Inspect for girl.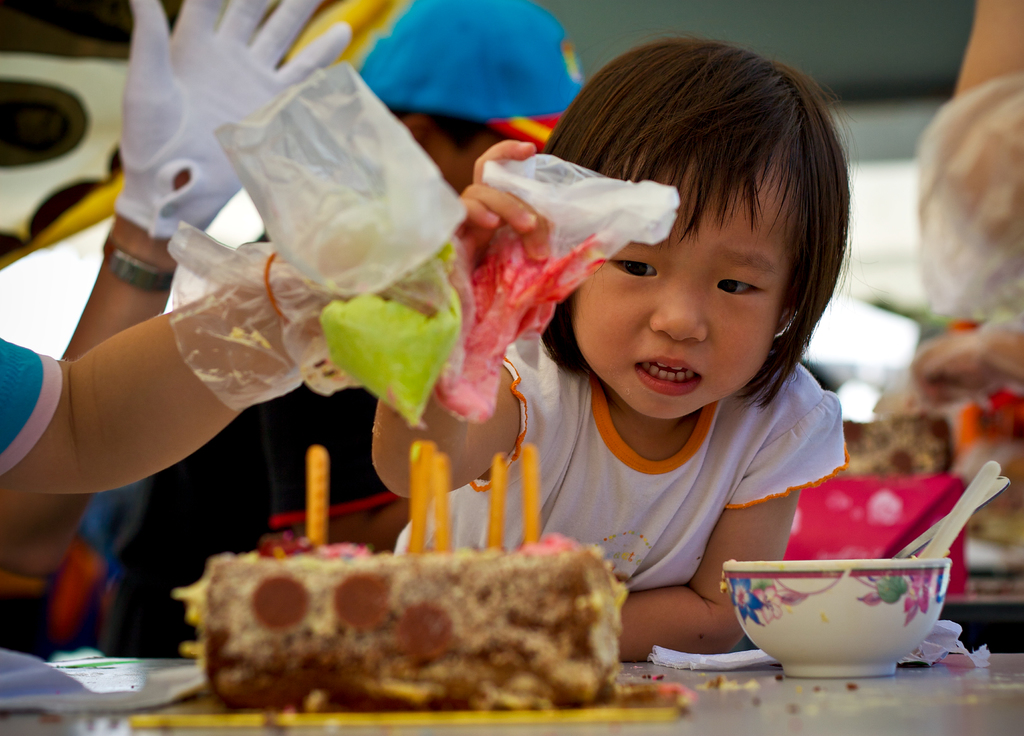
Inspection: x1=371 y1=26 x2=850 y2=661.
